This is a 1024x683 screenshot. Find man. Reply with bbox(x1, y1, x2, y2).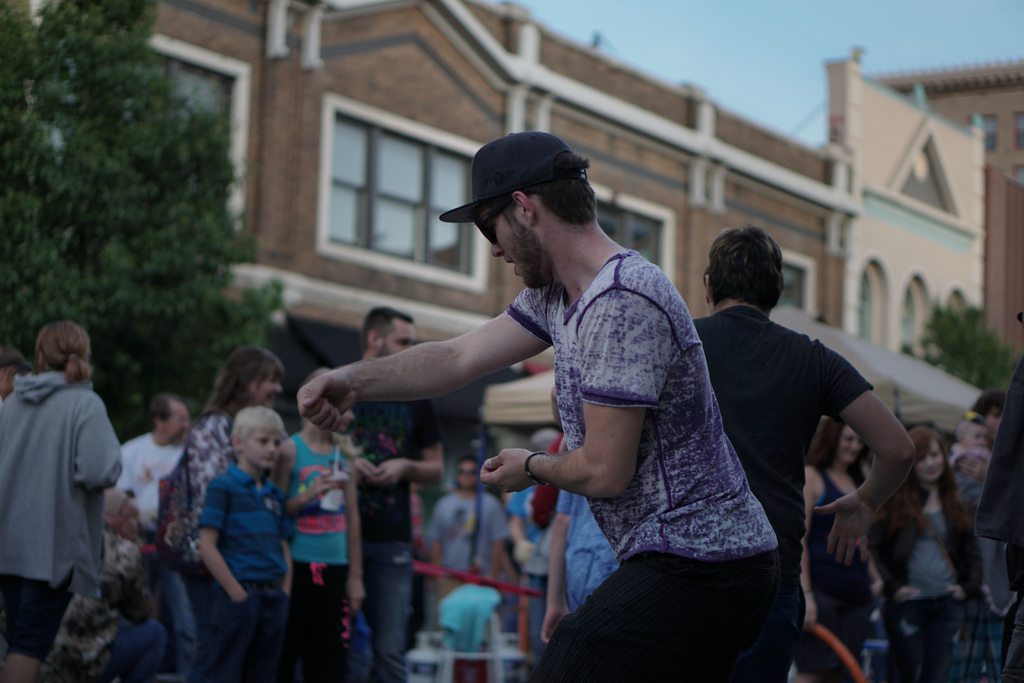
bbox(419, 456, 515, 632).
